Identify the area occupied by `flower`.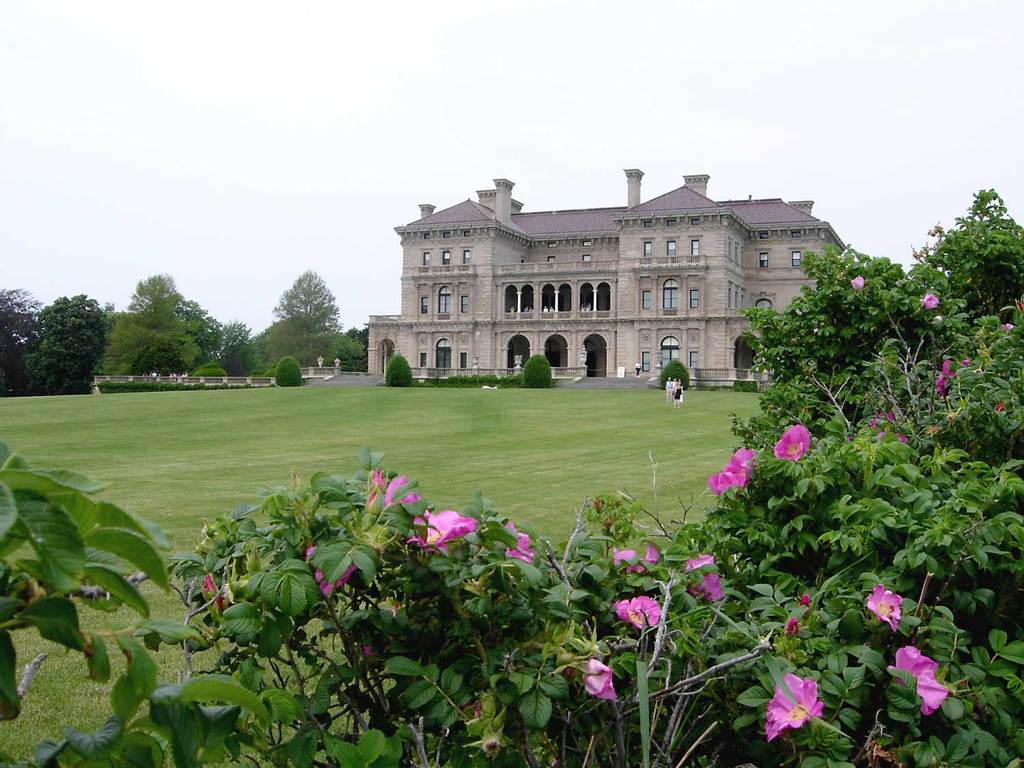
Area: select_region(801, 595, 810, 612).
